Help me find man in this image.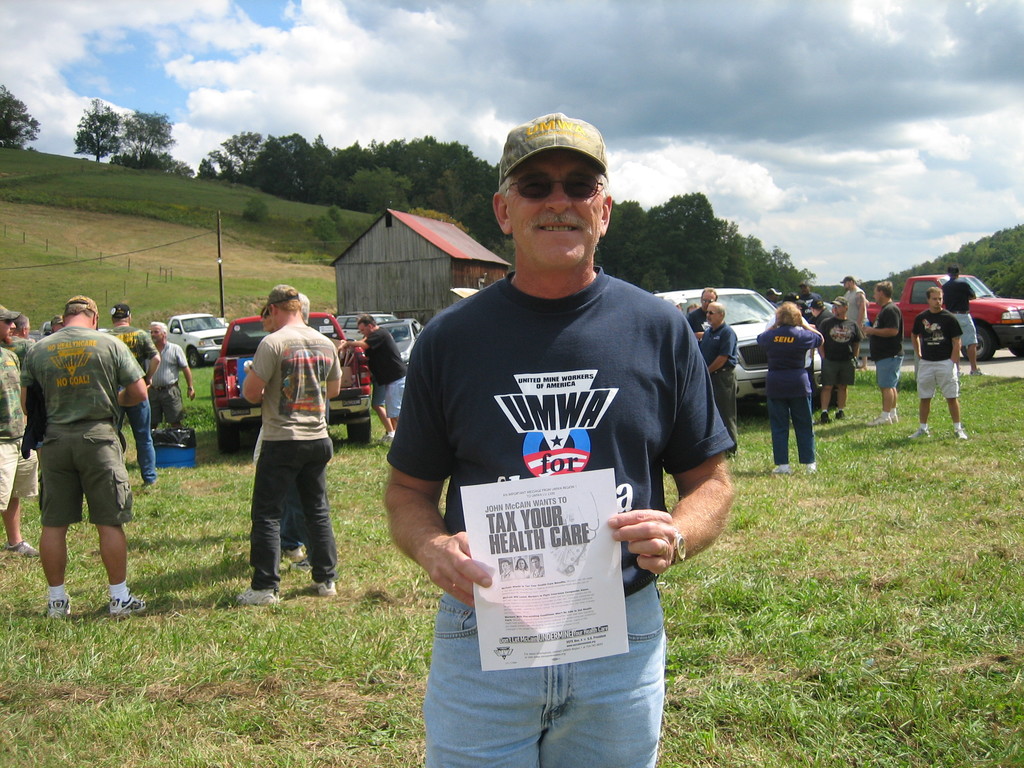
Found it: detection(149, 323, 193, 440).
